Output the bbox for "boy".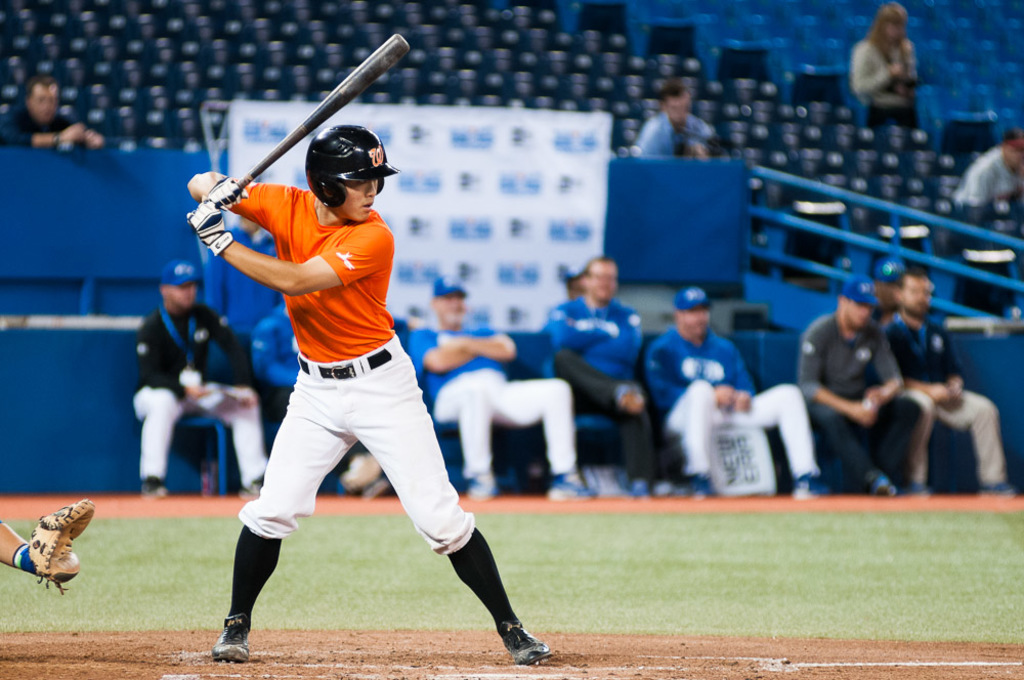
bbox(182, 119, 560, 660).
